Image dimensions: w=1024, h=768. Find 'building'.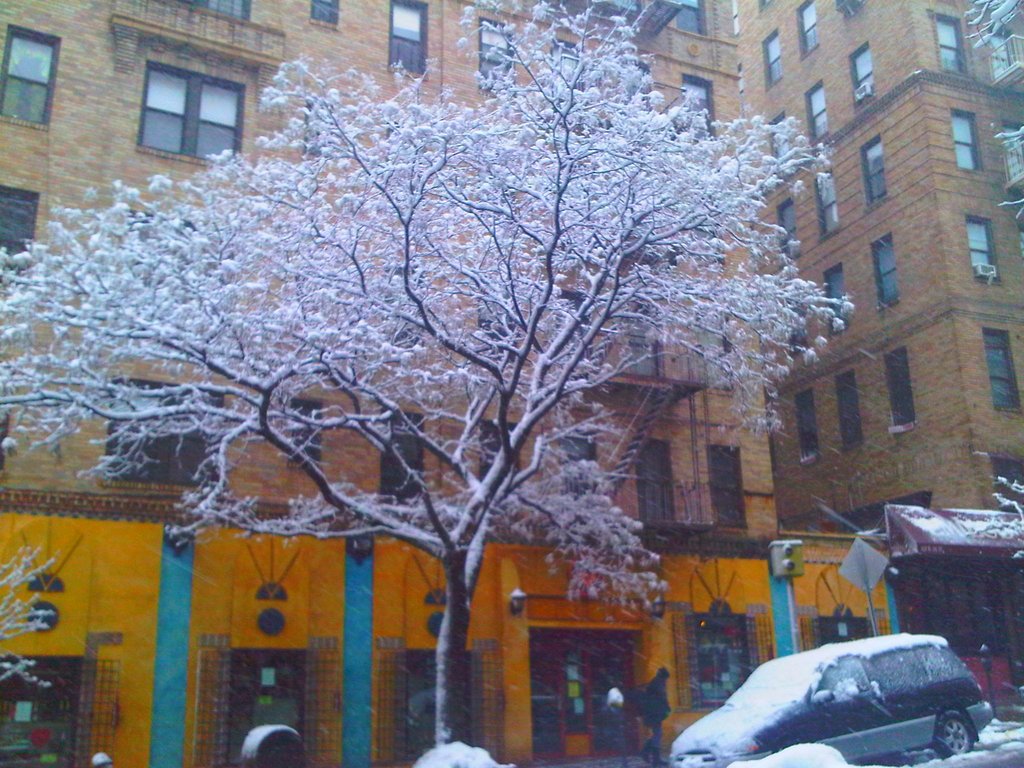
bbox=[0, 0, 1023, 767].
